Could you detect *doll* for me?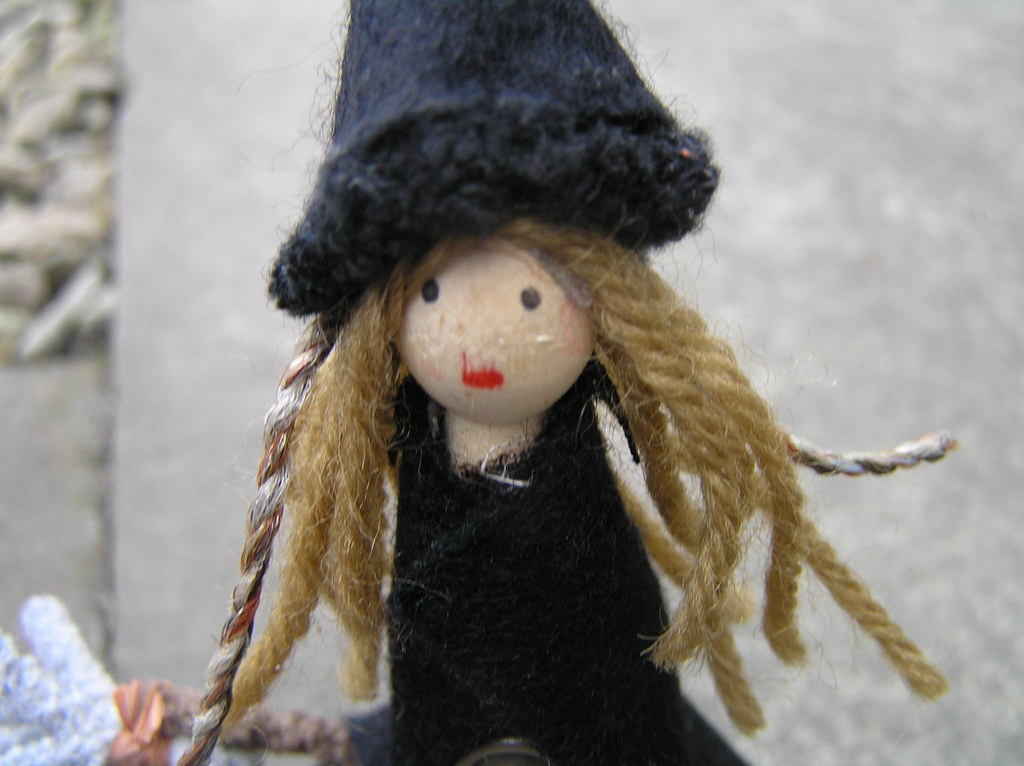
Detection result: [171,65,969,757].
